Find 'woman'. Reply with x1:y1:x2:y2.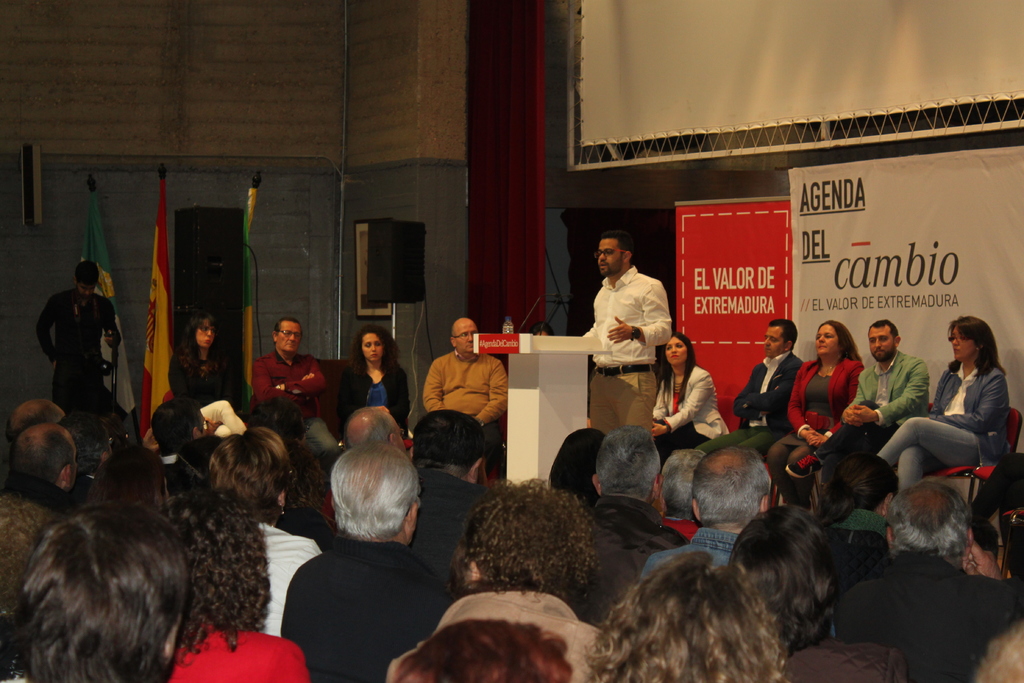
781:318:868:502.
